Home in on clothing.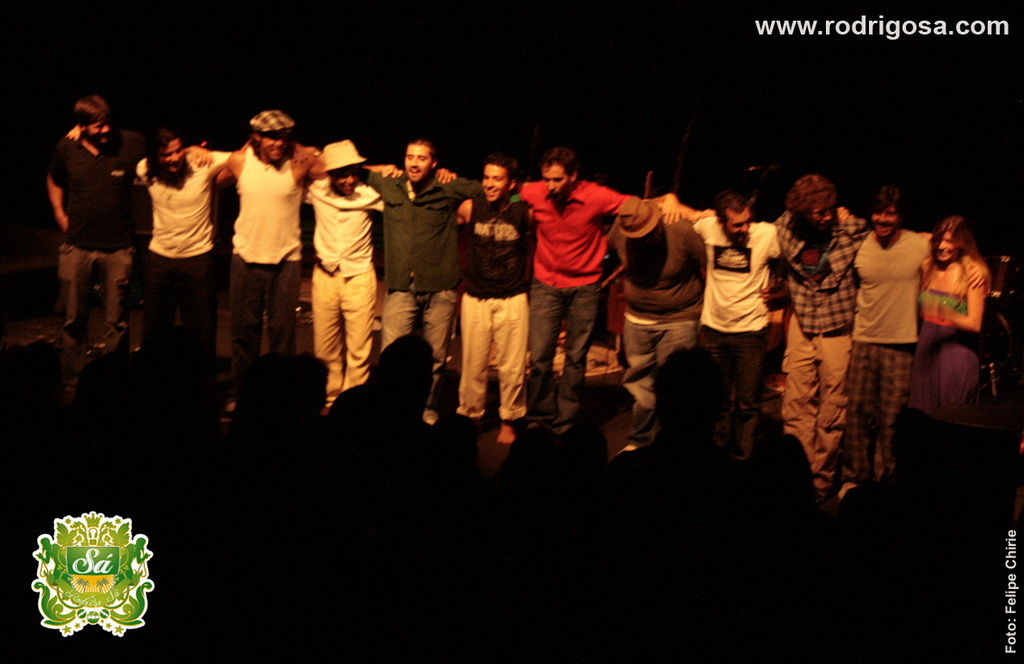
Homed in at <region>600, 220, 702, 406</region>.
